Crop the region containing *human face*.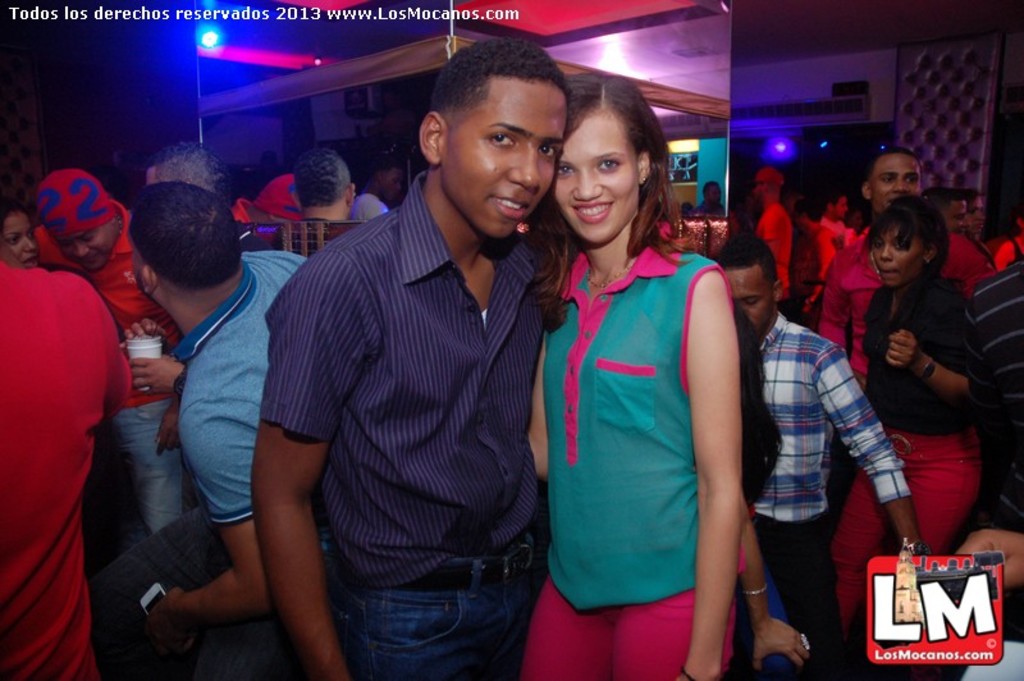
Crop region: box(552, 113, 635, 243).
